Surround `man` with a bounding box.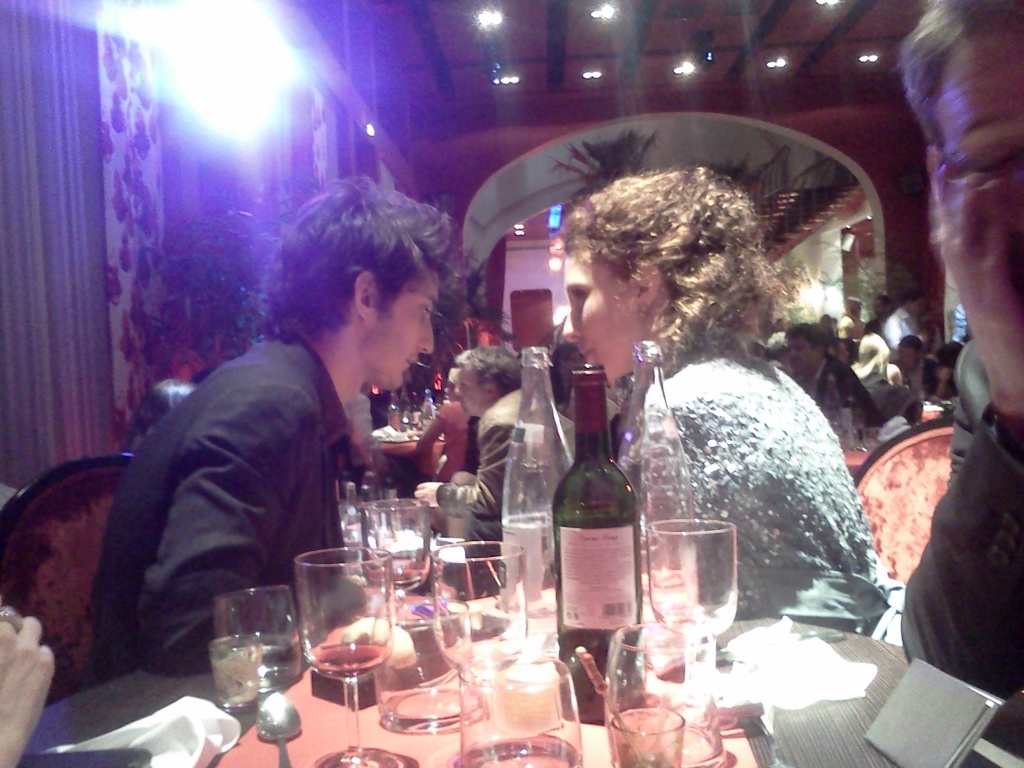
select_region(90, 234, 458, 676).
